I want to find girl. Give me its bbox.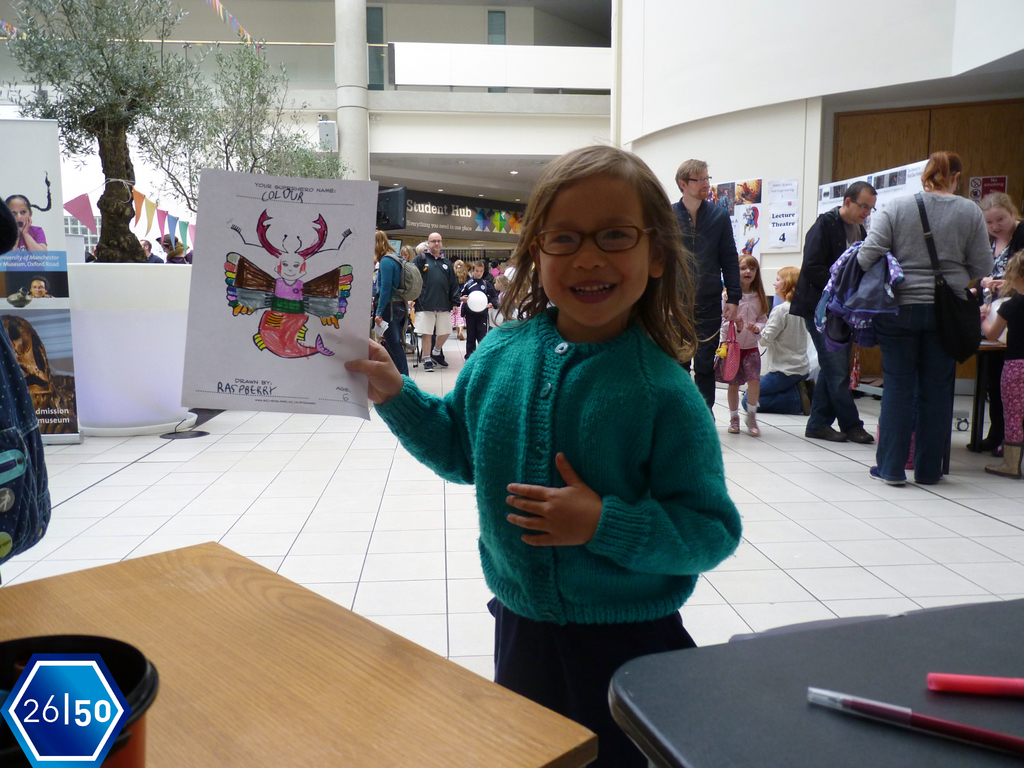
(4,170,51,250).
